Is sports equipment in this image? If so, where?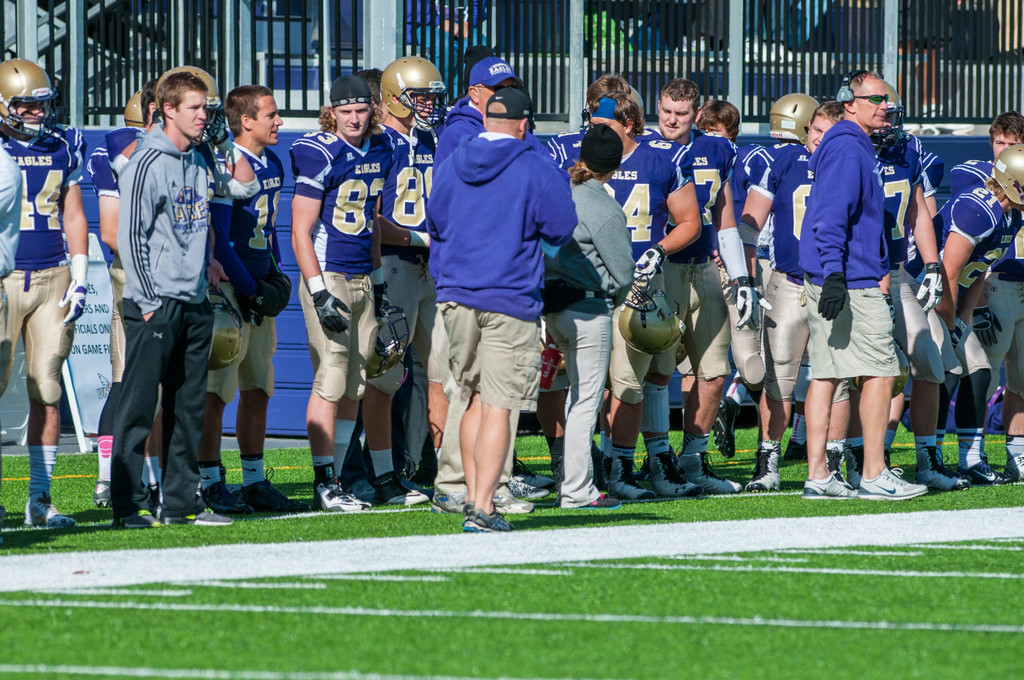
Yes, at BBox(989, 144, 1023, 202).
